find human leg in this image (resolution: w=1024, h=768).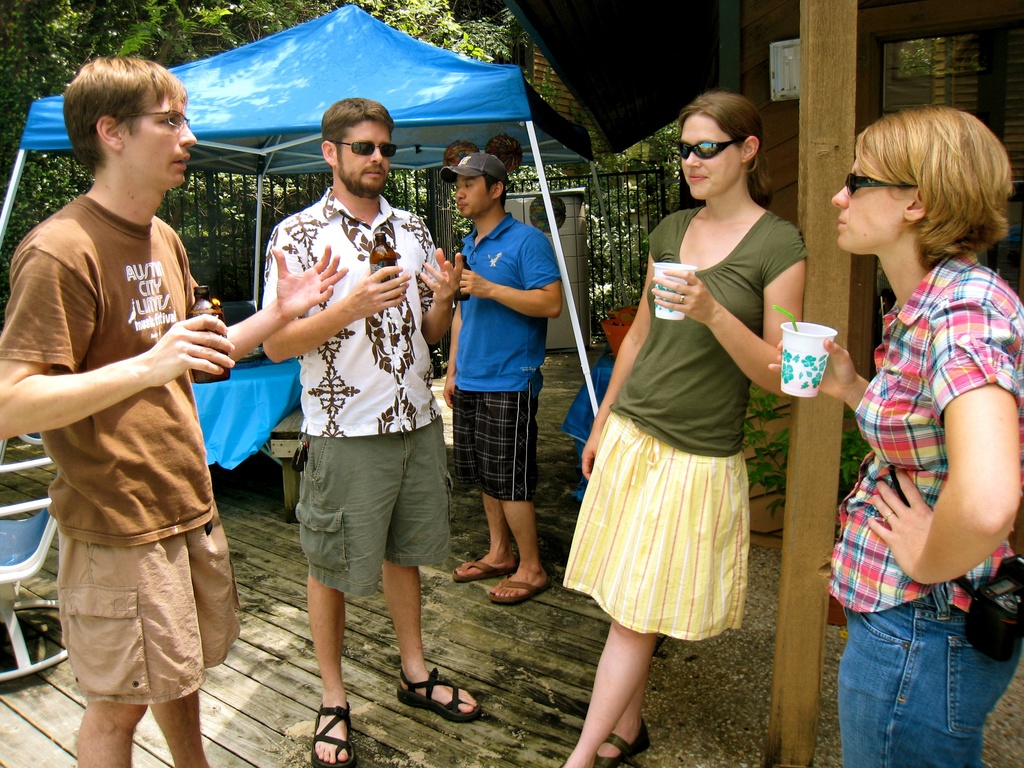
(489, 367, 547, 607).
